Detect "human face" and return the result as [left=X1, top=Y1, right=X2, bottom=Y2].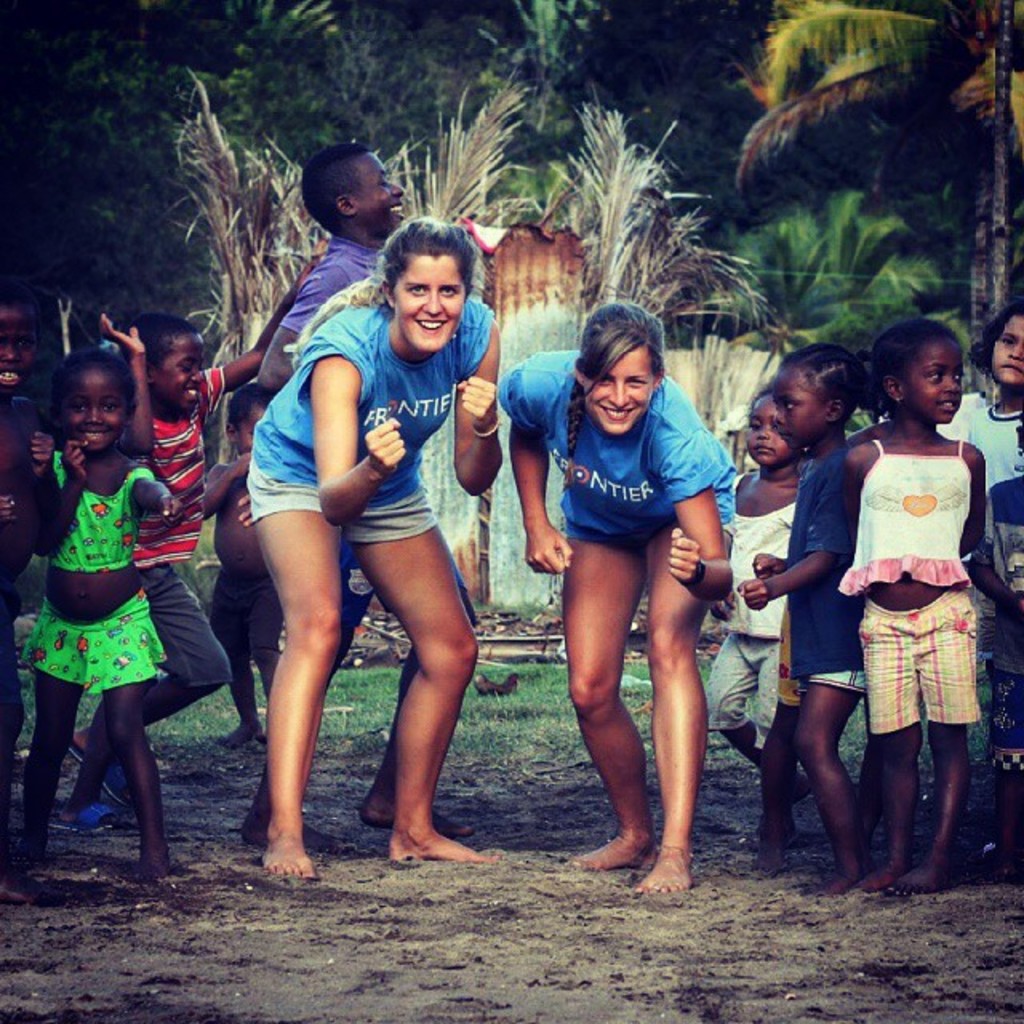
[left=358, top=155, right=408, bottom=235].
